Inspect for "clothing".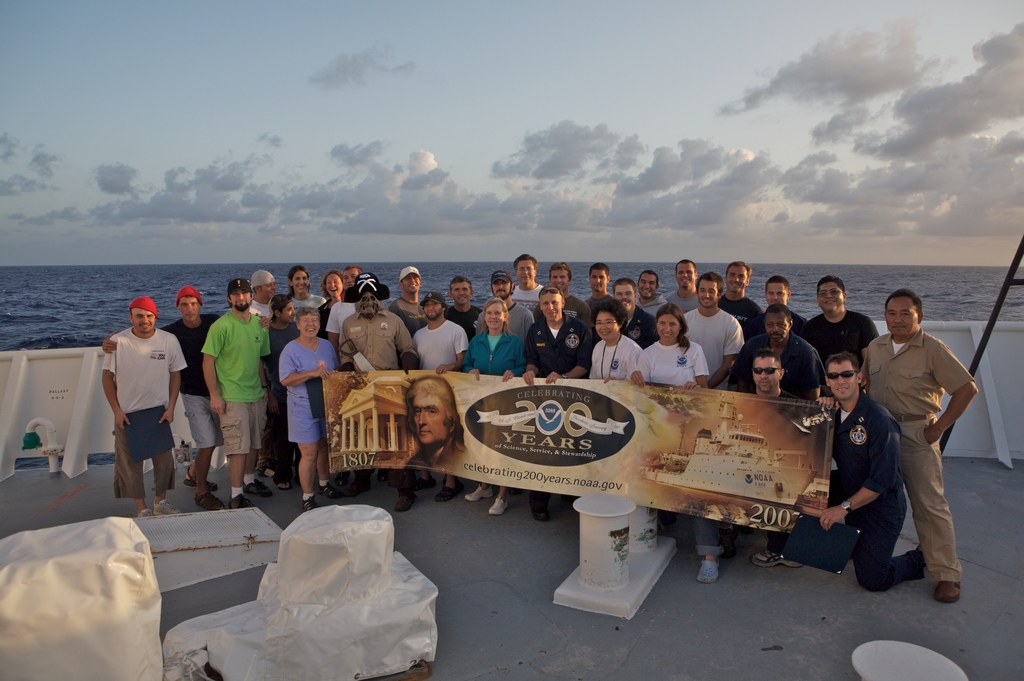
Inspection: 99,306,173,502.
